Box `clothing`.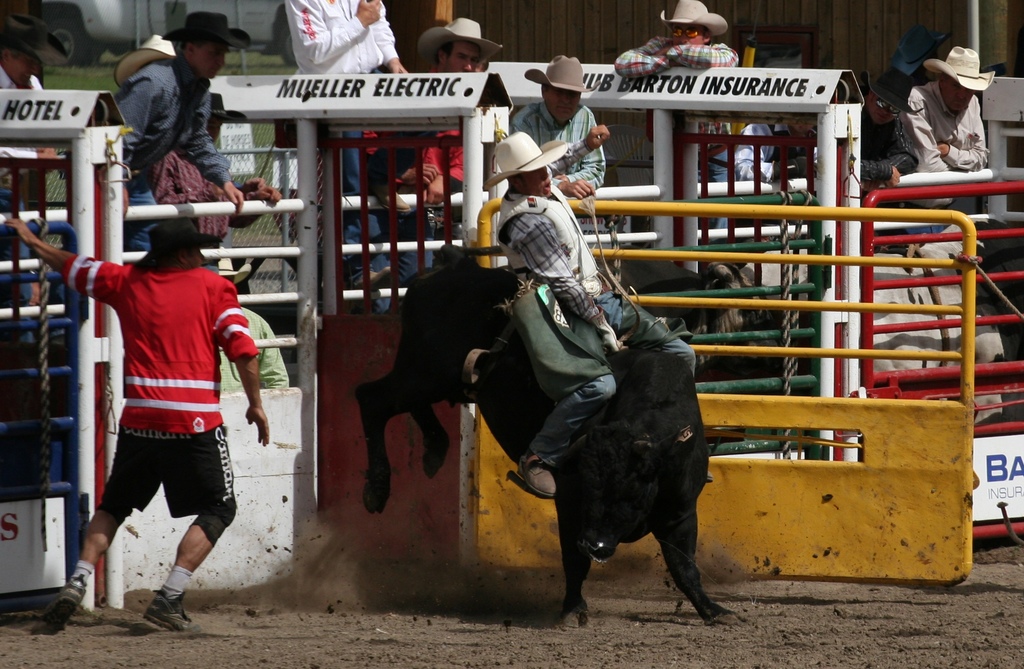
region(616, 35, 740, 181).
